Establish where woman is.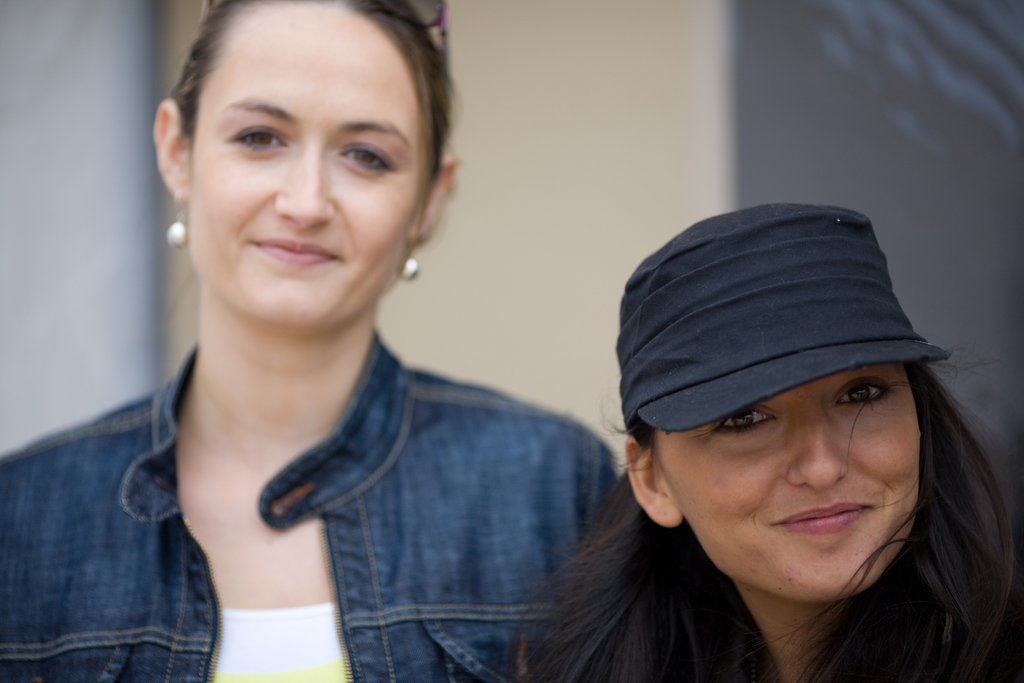
Established at 506:208:1023:682.
